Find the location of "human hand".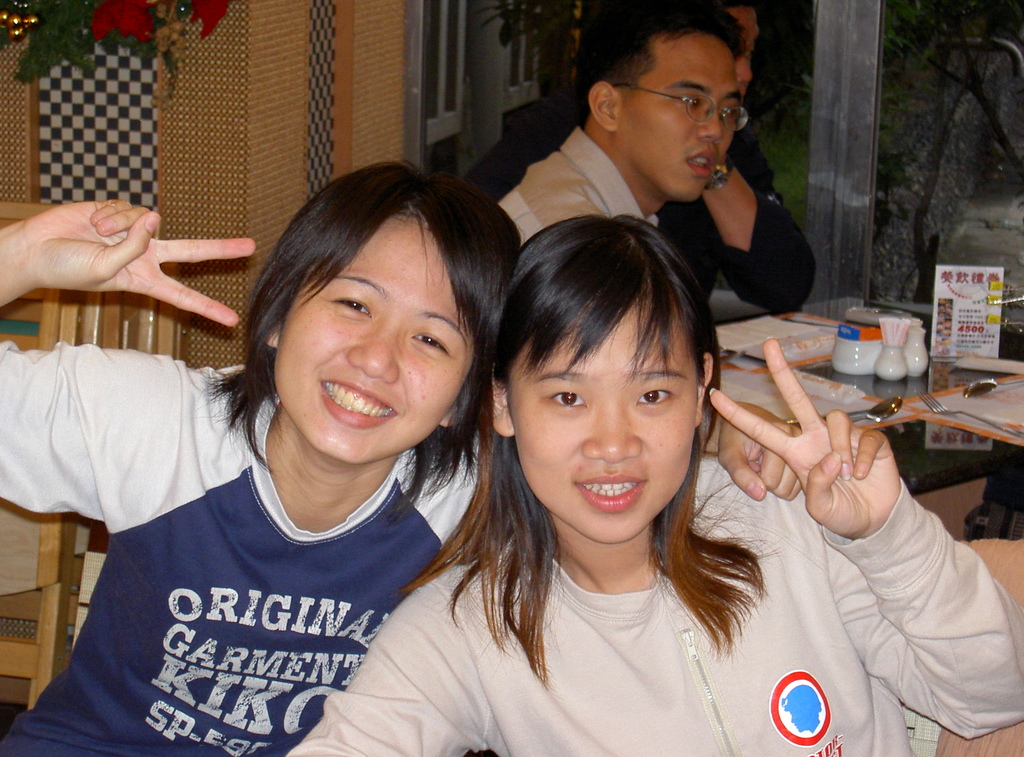
Location: box=[715, 401, 804, 502].
